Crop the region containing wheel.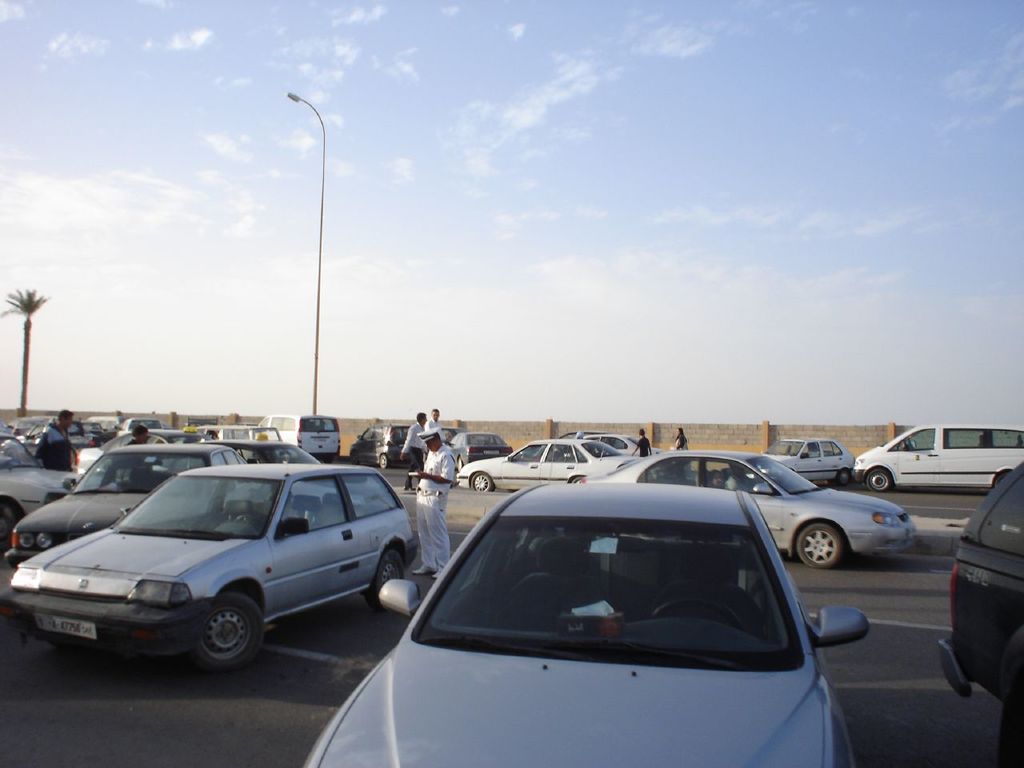
Crop region: (x1=868, y1=470, x2=890, y2=492).
